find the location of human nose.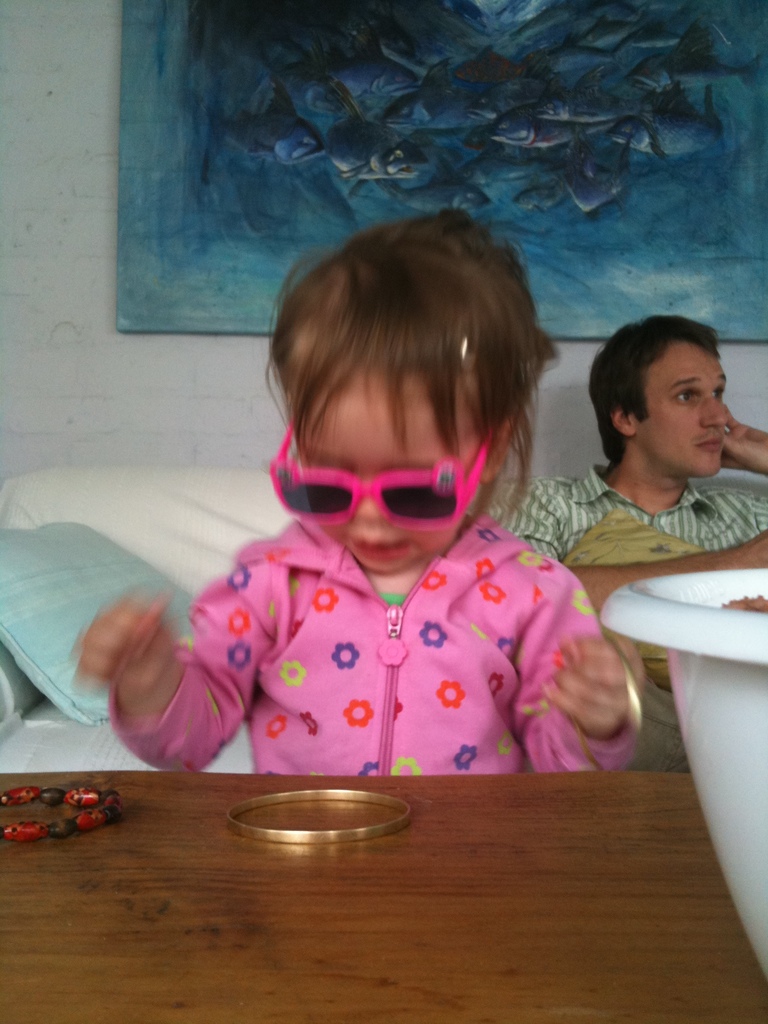
Location: [357, 481, 388, 527].
